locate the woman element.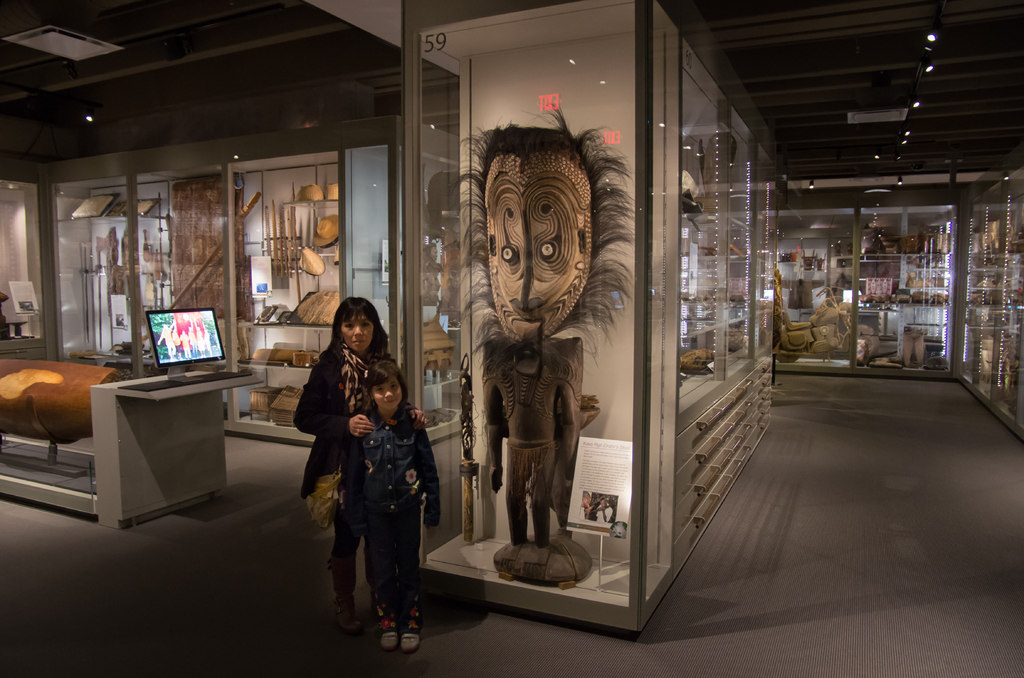
Element bbox: {"x1": 292, "y1": 287, "x2": 422, "y2": 661}.
